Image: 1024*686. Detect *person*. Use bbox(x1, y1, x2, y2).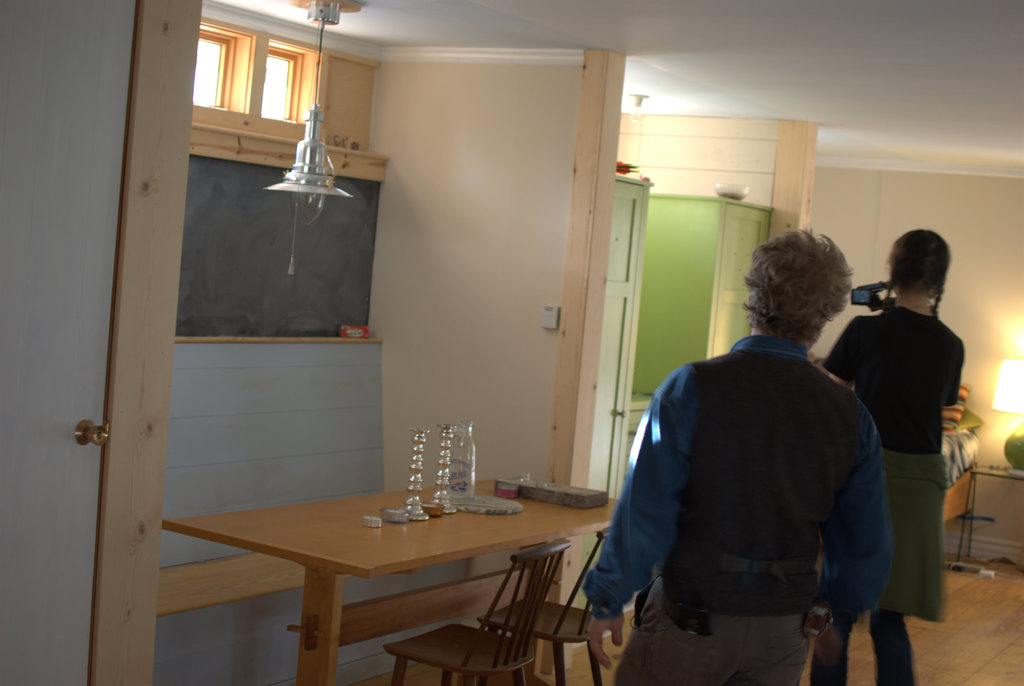
bbox(815, 225, 967, 678).
